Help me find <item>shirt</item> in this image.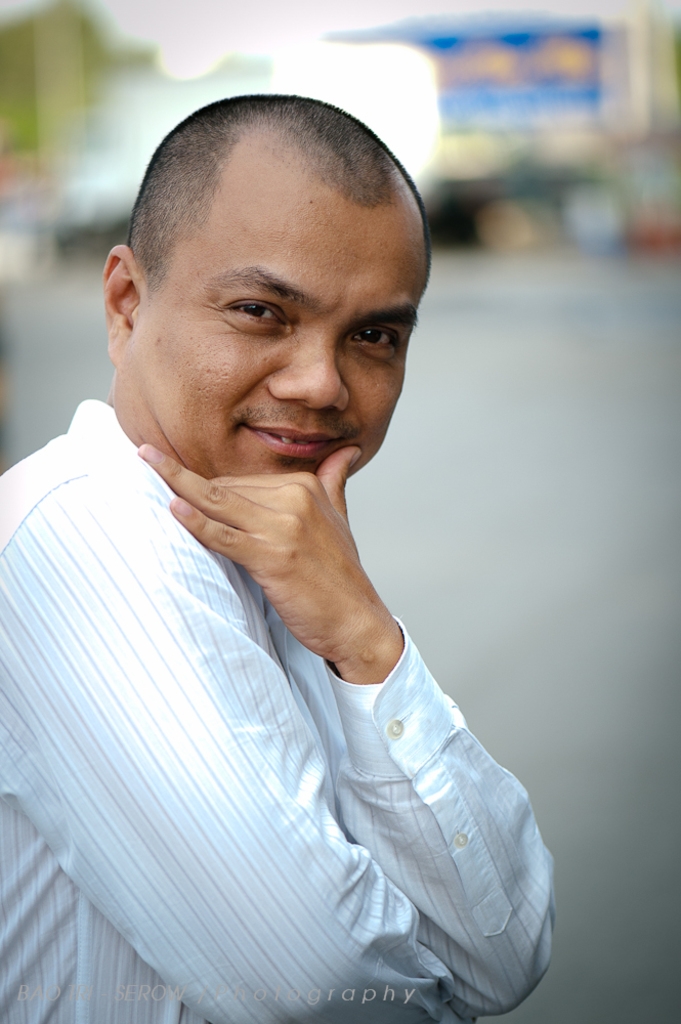
Found it: Rect(0, 398, 549, 1023).
